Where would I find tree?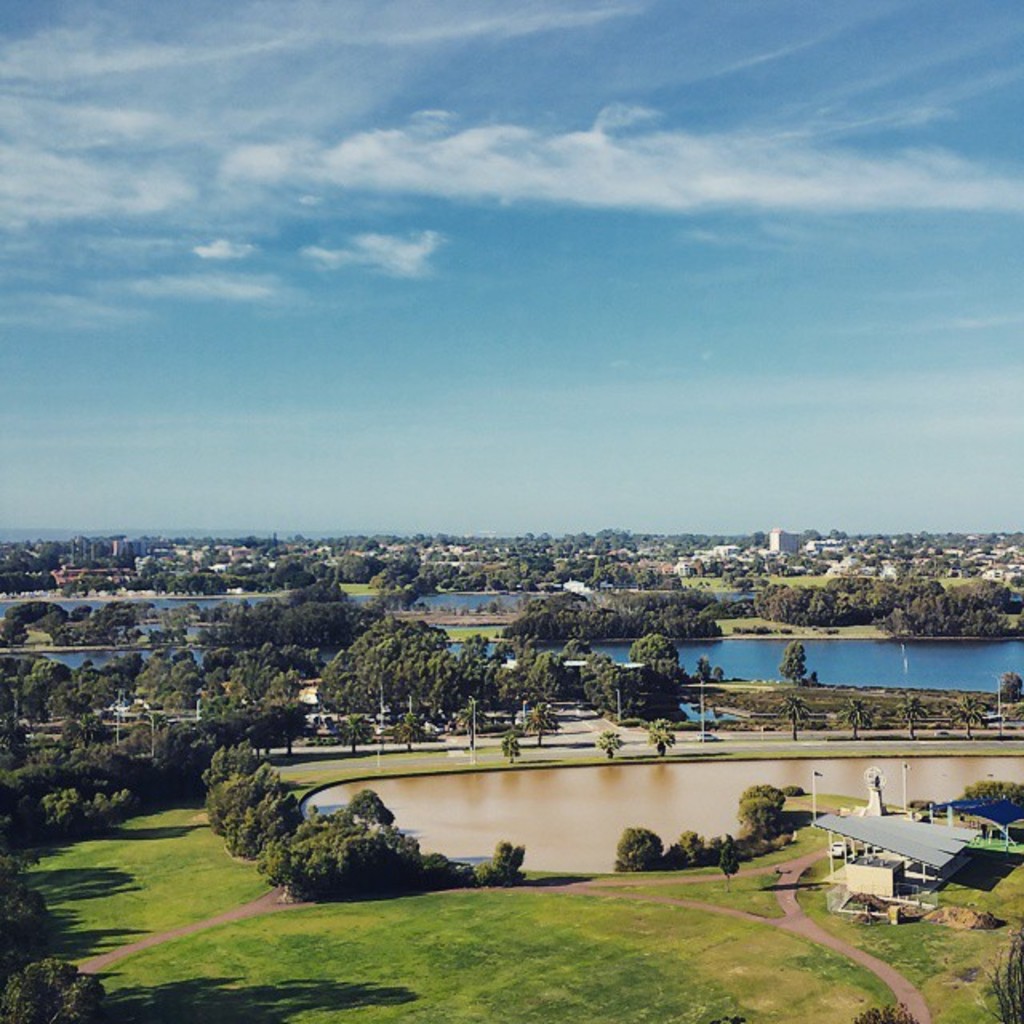
At (664, 829, 715, 862).
